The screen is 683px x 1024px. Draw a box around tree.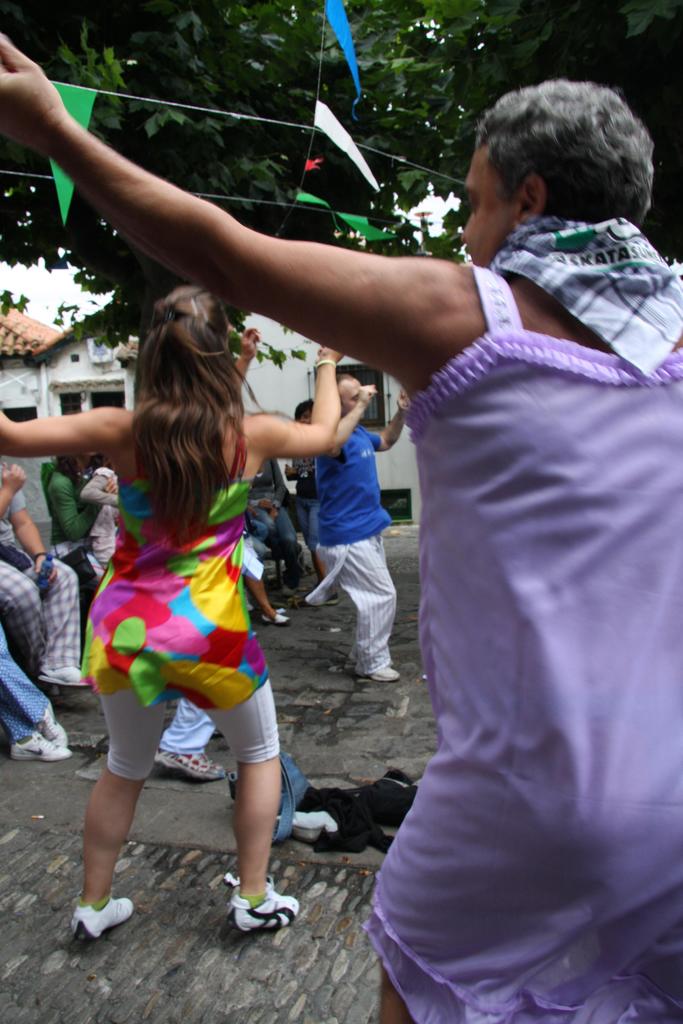
region(0, 0, 682, 350).
